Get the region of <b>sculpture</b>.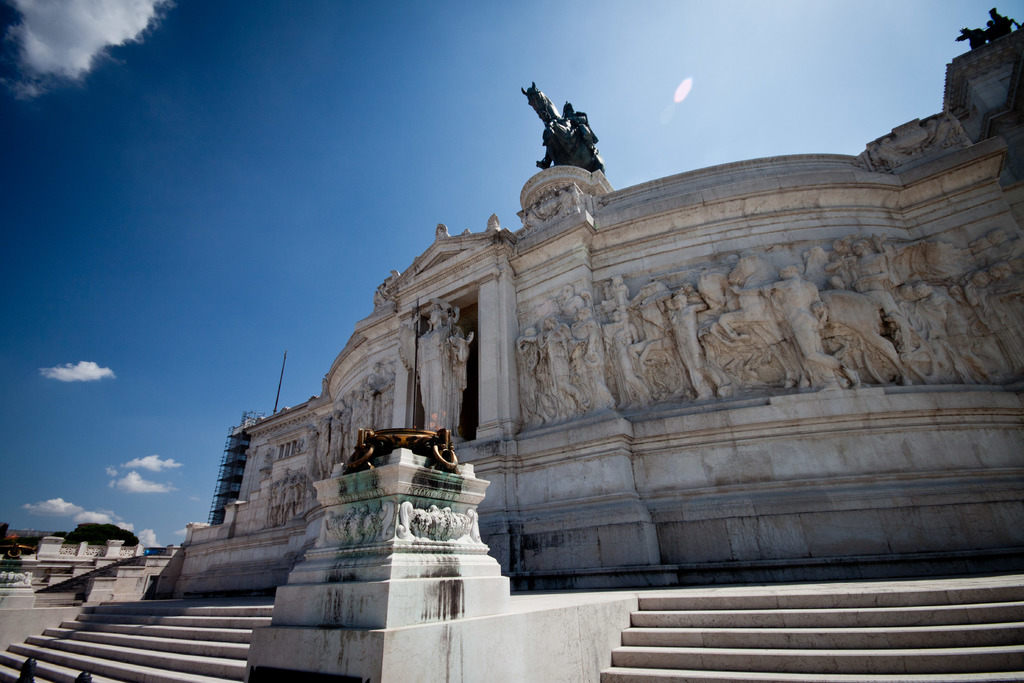
(602,275,630,317).
